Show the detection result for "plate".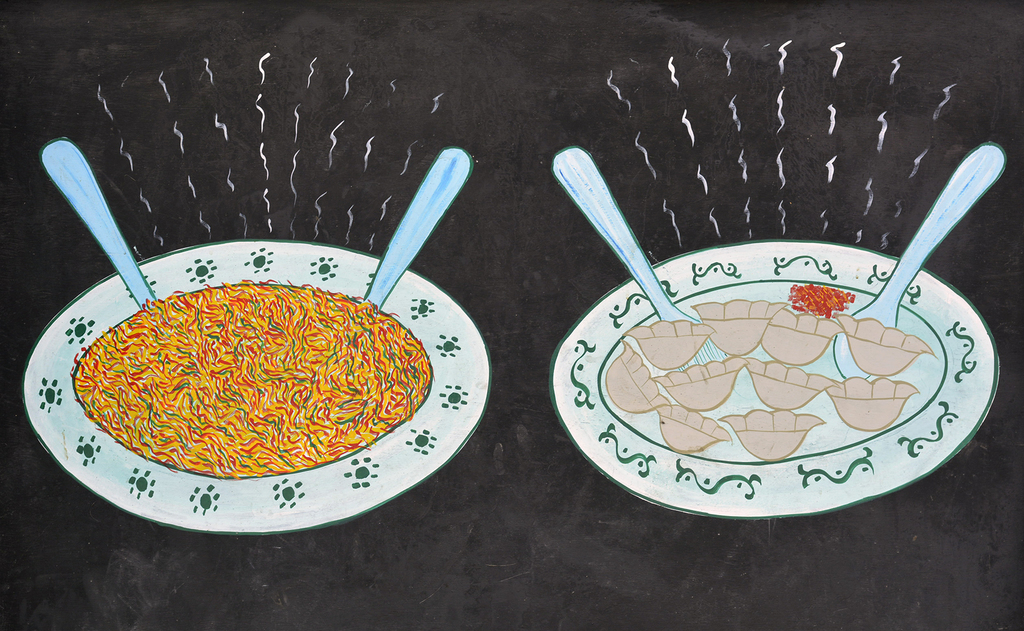
bbox=(22, 237, 490, 537).
